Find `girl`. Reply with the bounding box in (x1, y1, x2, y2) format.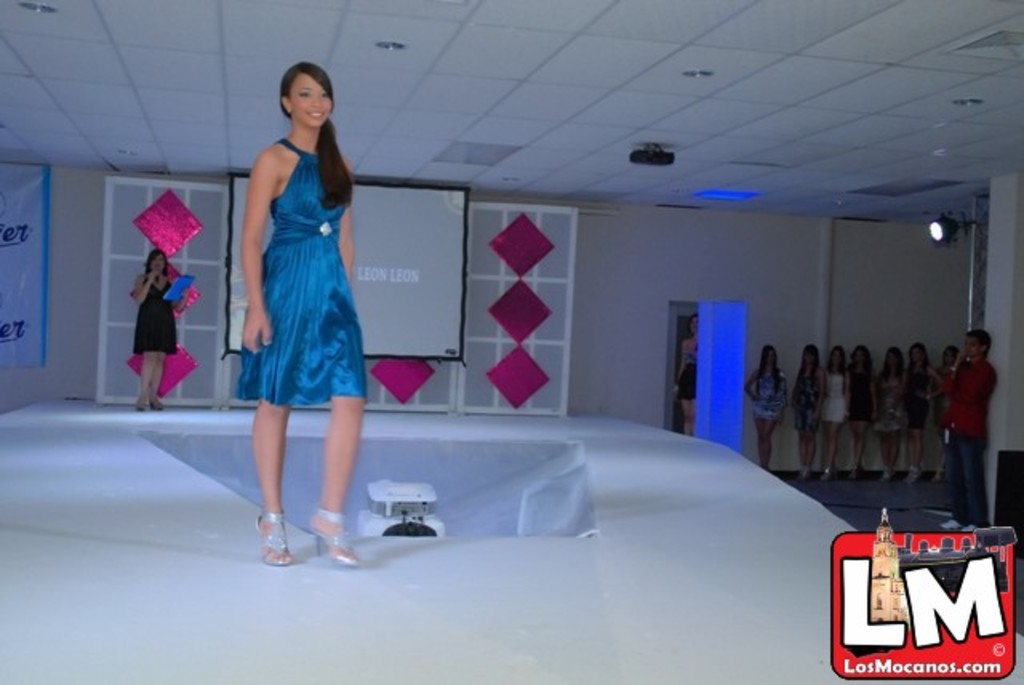
(678, 315, 707, 432).
